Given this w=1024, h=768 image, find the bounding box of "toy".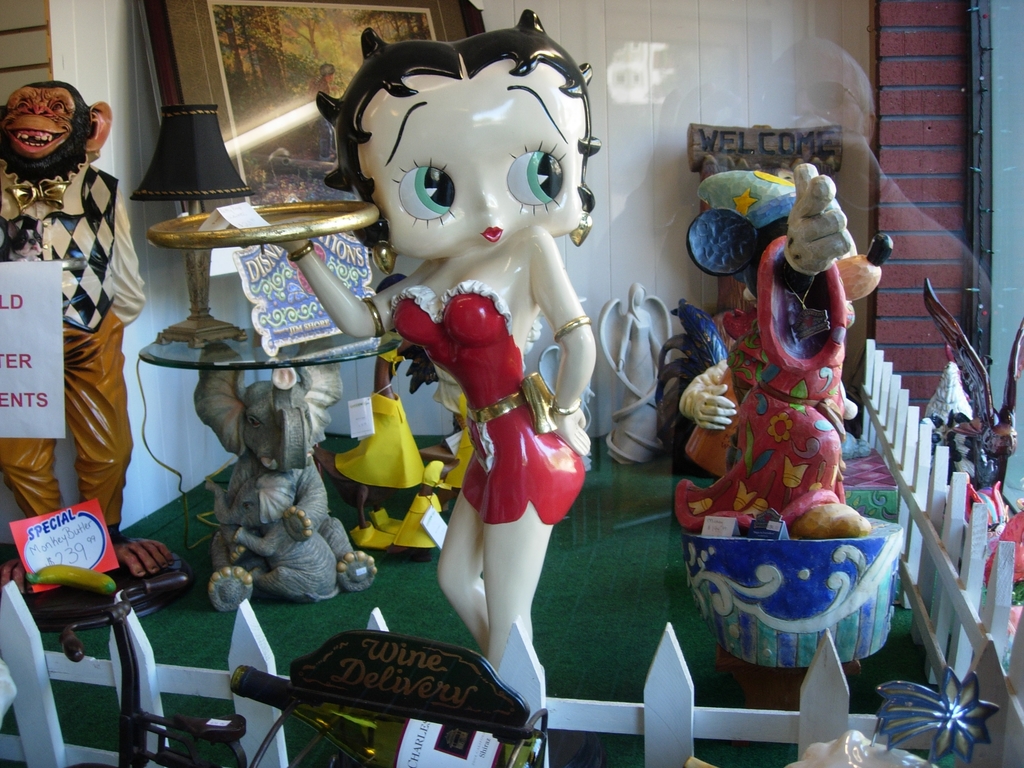
[141, 49, 664, 694].
